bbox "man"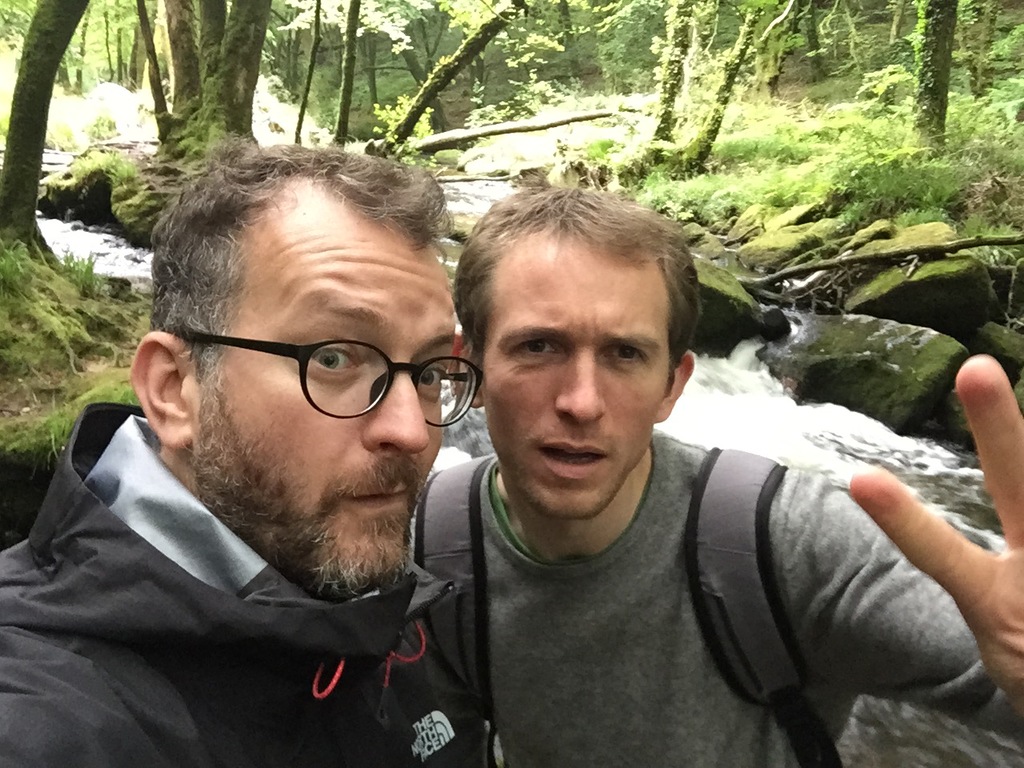
select_region(421, 169, 1023, 767)
